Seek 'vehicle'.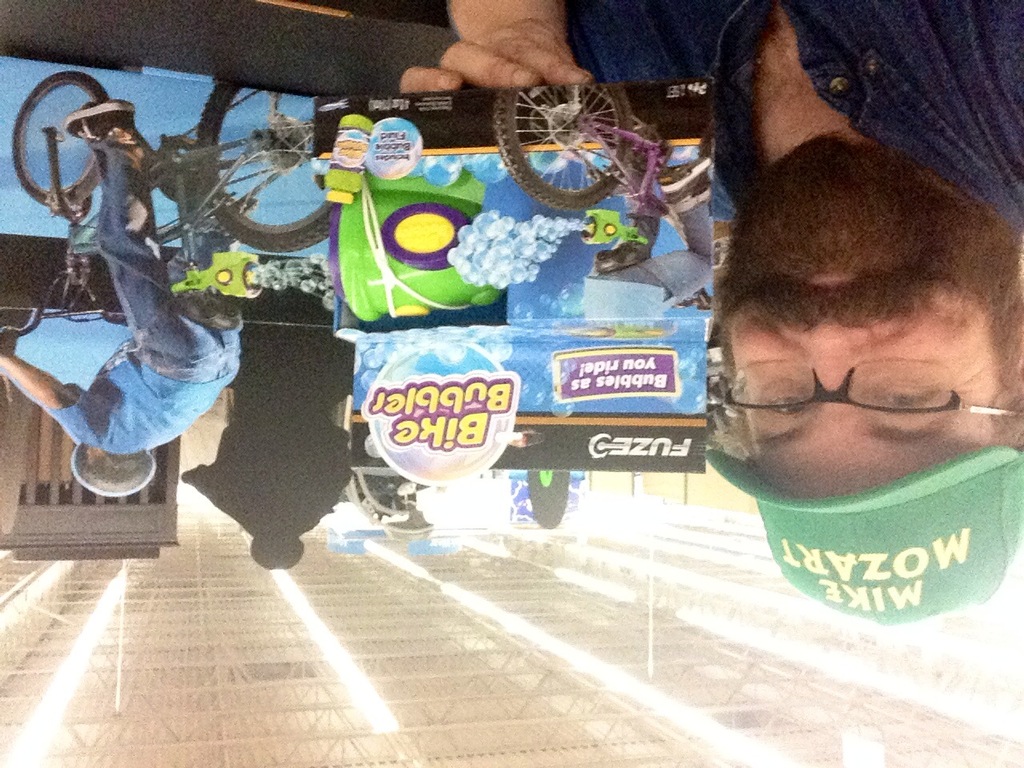
box=[494, 68, 719, 306].
